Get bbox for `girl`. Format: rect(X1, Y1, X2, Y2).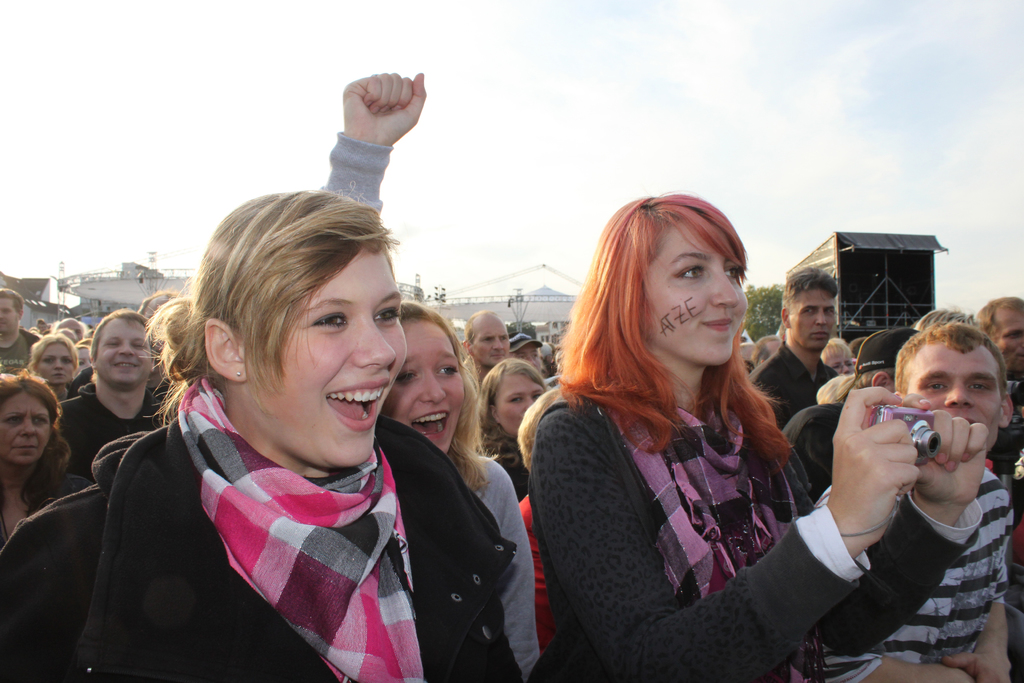
rect(0, 181, 516, 682).
